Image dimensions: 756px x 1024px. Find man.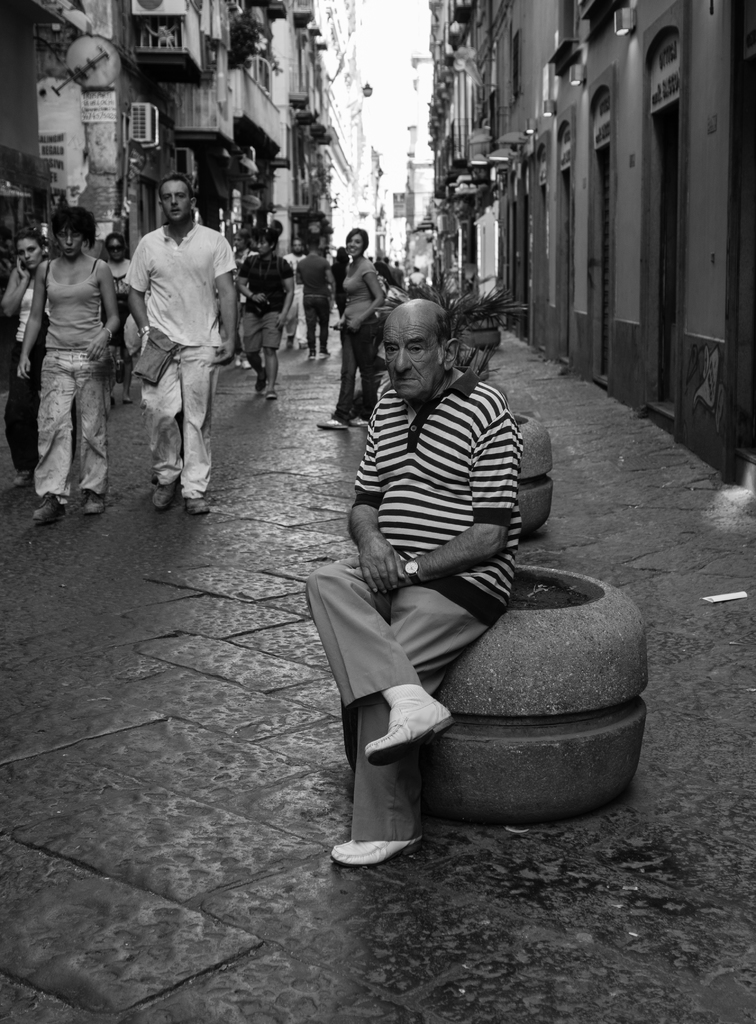
(x1=283, y1=238, x2=306, y2=347).
